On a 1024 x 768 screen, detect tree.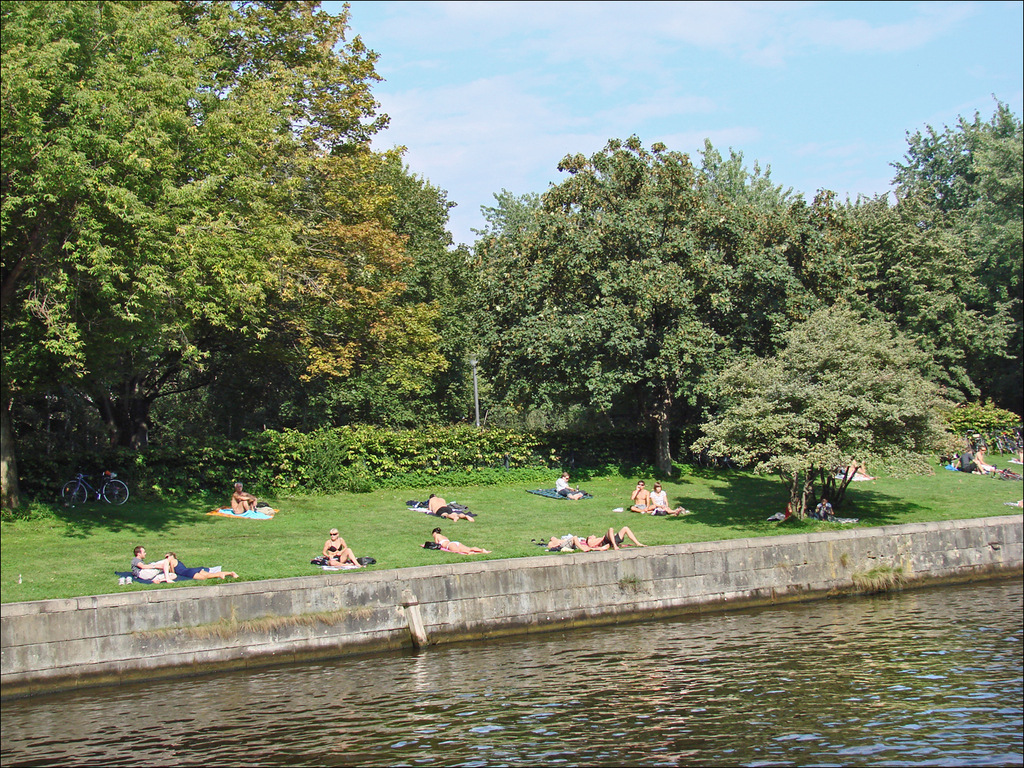
bbox=[0, 0, 298, 504].
